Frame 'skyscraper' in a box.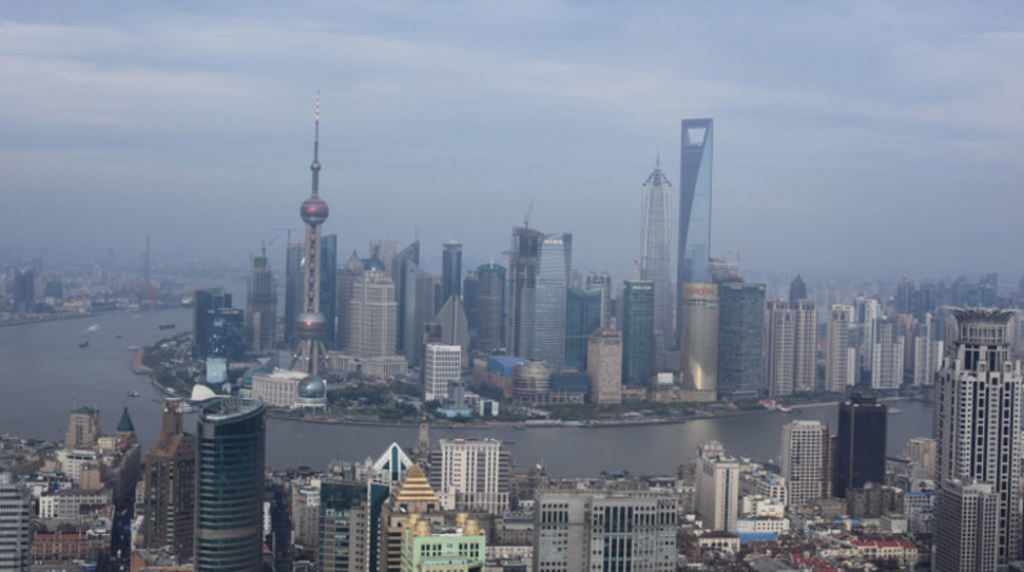
x1=135, y1=385, x2=193, y2=571.
